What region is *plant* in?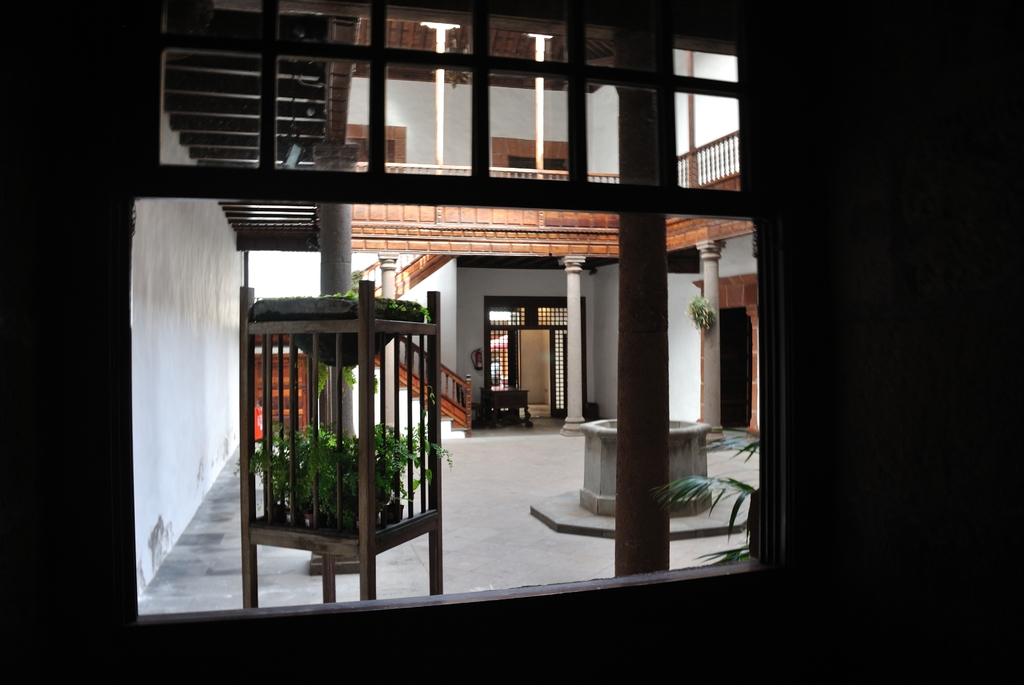
<bbox>292, 286, 428, 387</bbox>.
